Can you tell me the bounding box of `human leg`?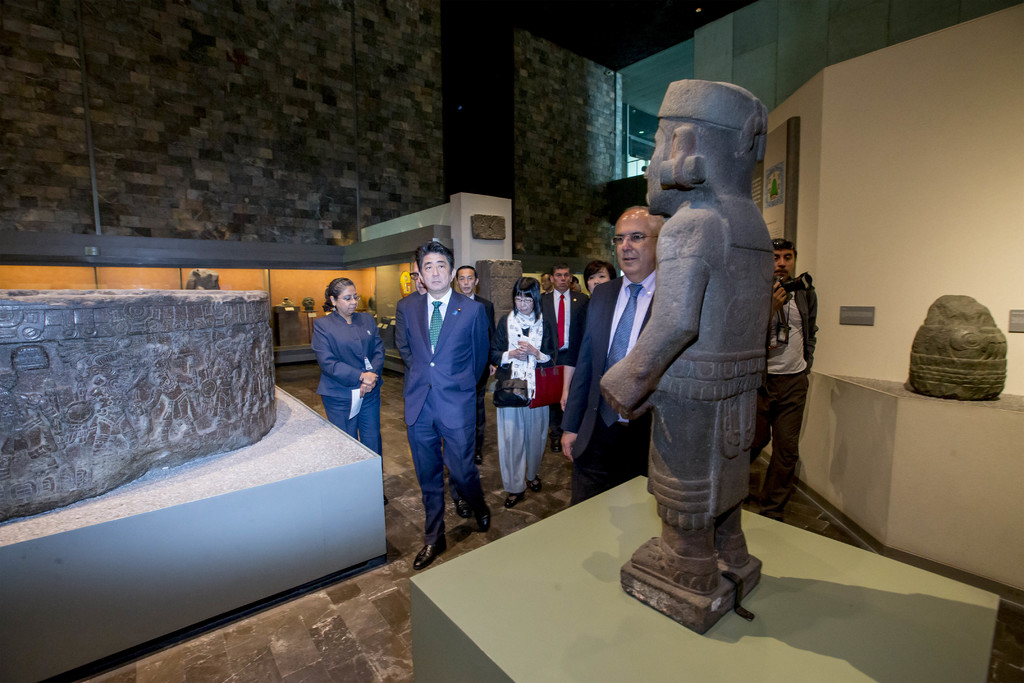
[321, 386, 357, 436].
